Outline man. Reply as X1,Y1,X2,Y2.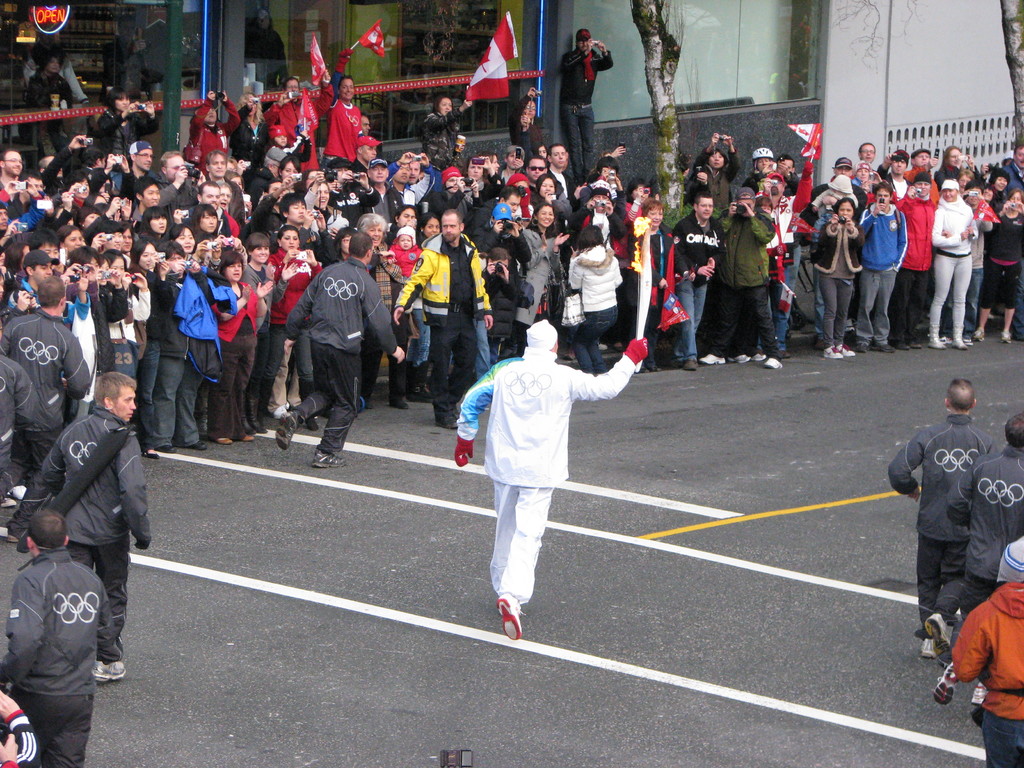
273,231,402,470.
